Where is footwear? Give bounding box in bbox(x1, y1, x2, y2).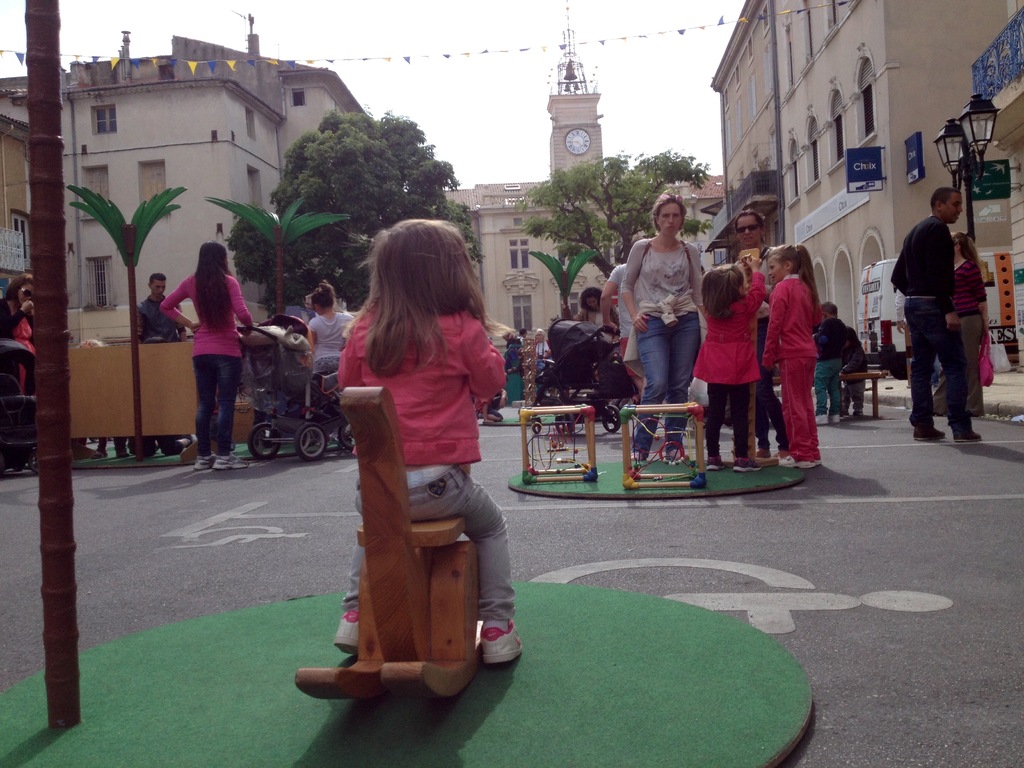
bbox(775, 448, 788, 460).
